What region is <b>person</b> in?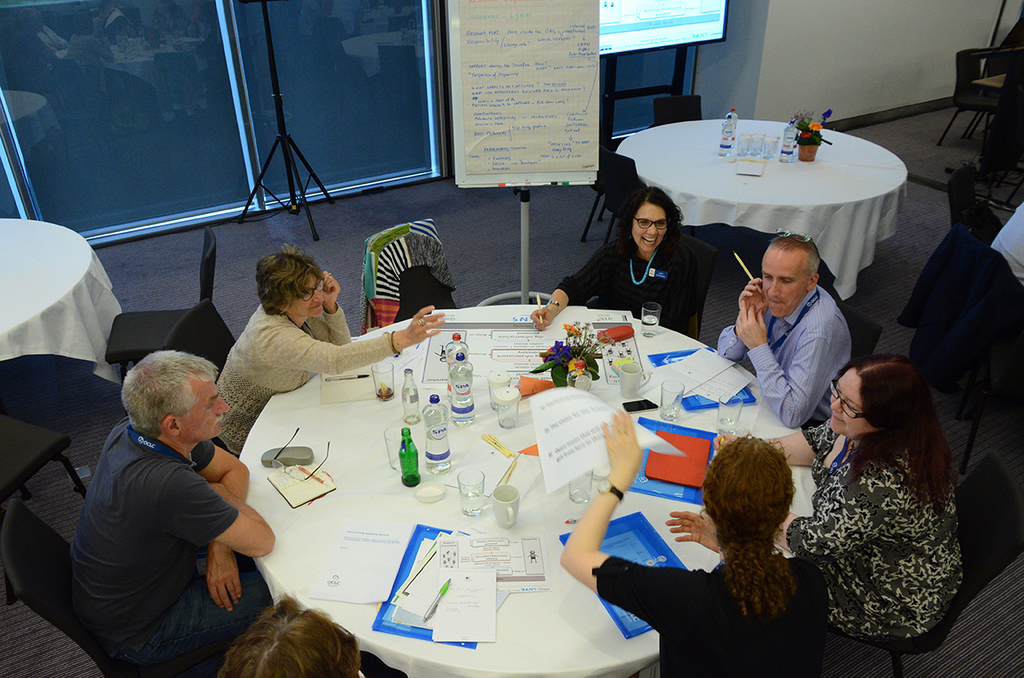
<bbox>212, 254, 443, 451</bbox>.
